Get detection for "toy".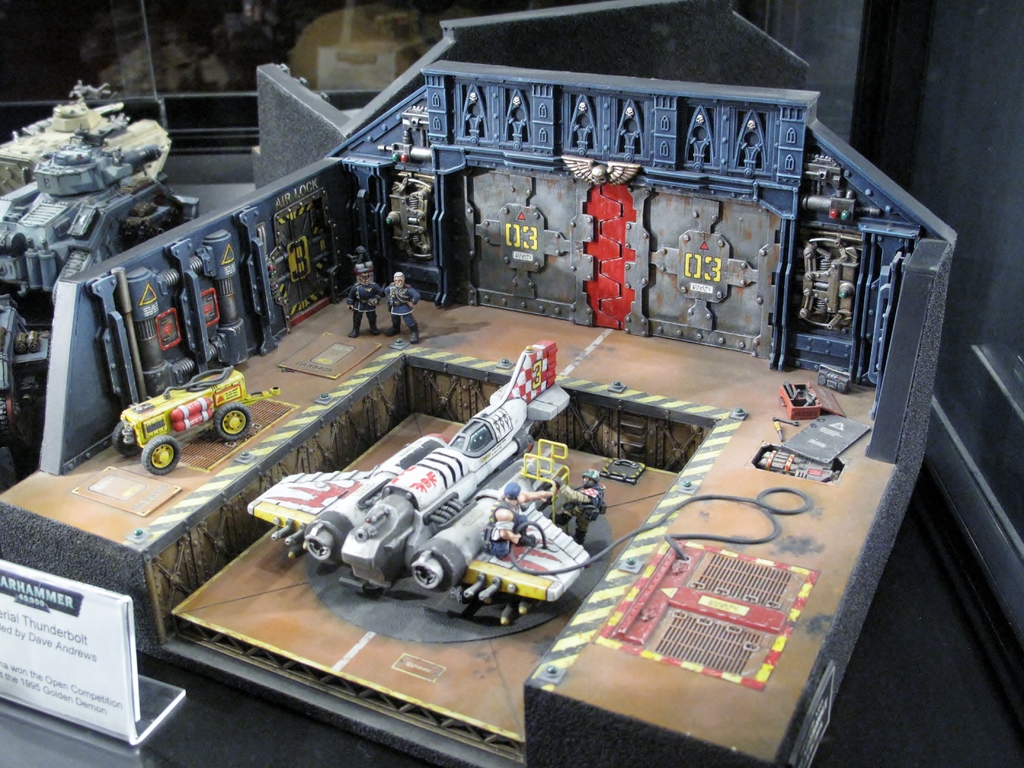
Detection: select_region(550, 474, 609, 545).
